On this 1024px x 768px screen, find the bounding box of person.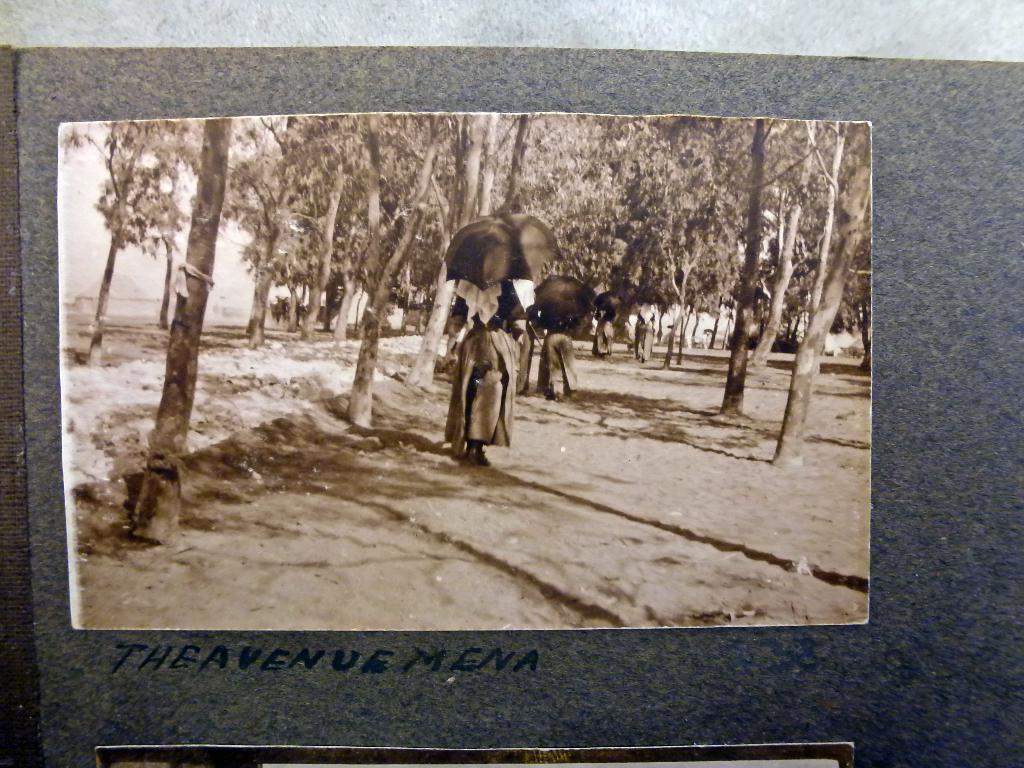
Bounding box: 591 308 618 355.
